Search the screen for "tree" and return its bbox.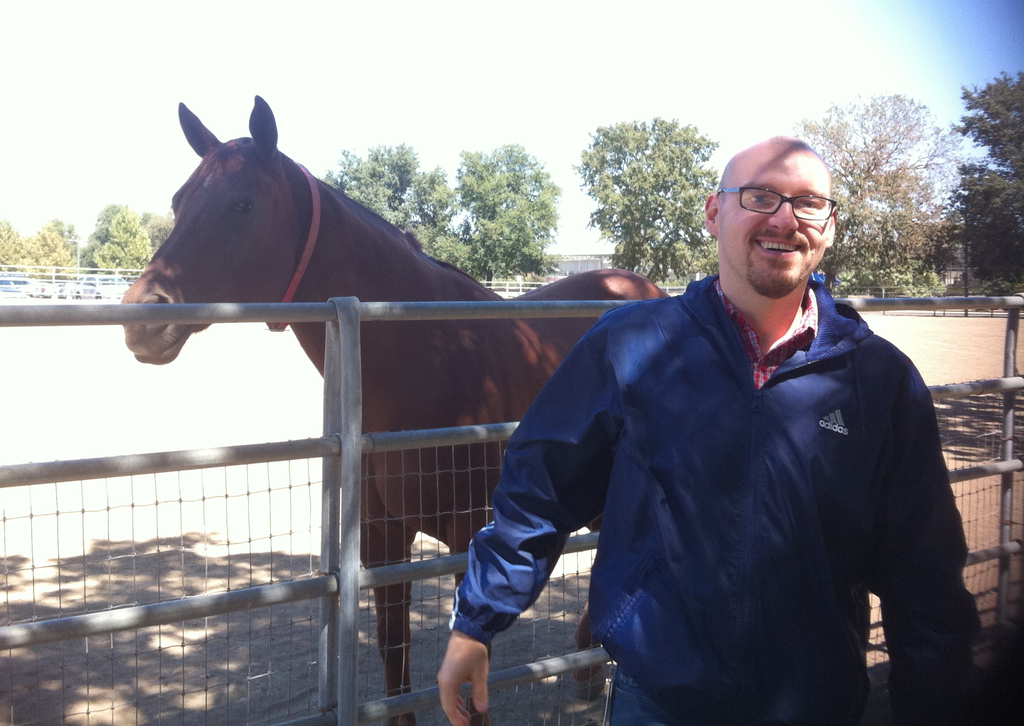
Found: (left=941, top=76, right=1023, bottom=300).
